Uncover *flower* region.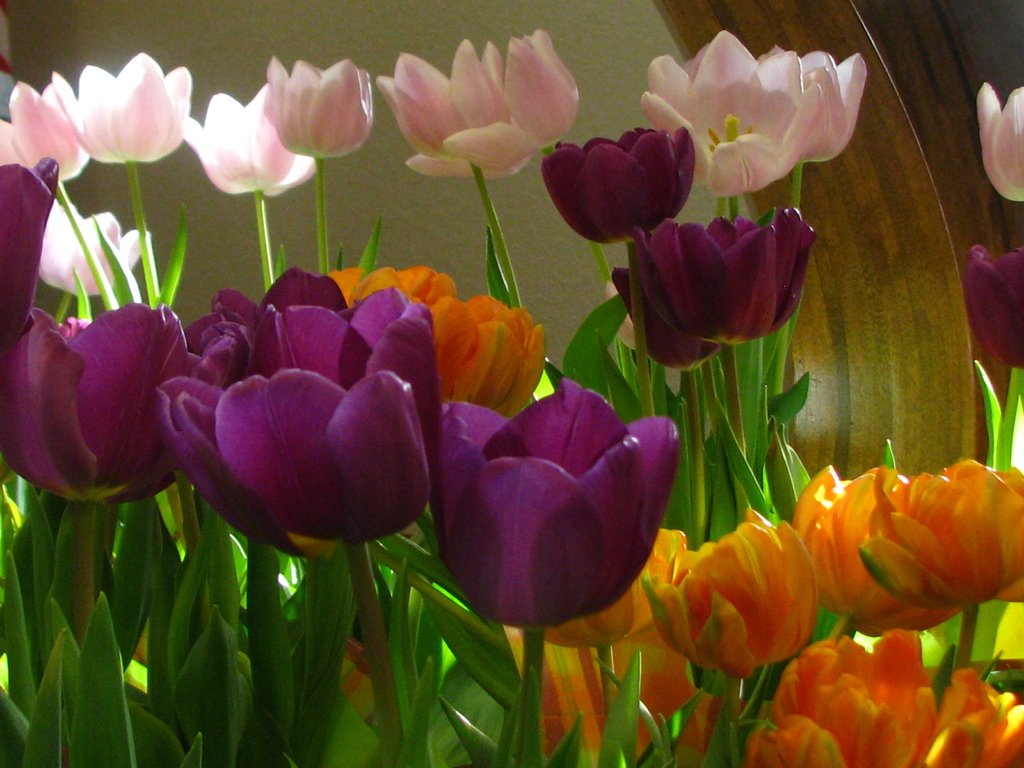
Uncovered: <bbox>959, 243, 1023, 379</bbox>.
